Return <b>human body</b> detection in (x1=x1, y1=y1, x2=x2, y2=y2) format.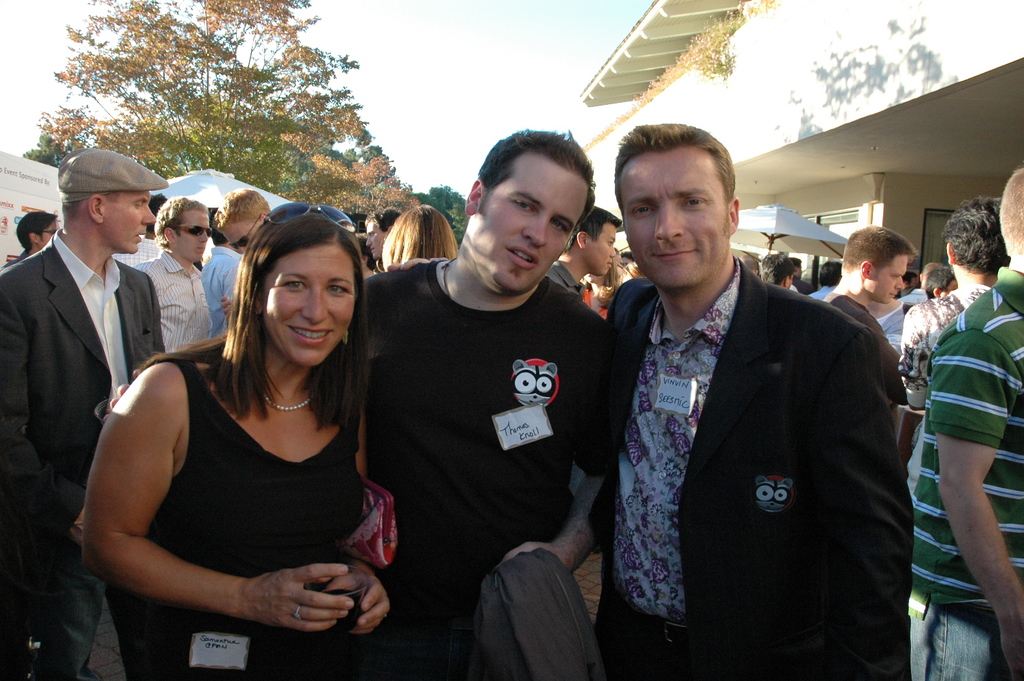
(x1=75, y1=215, x2=411, y2=665).
